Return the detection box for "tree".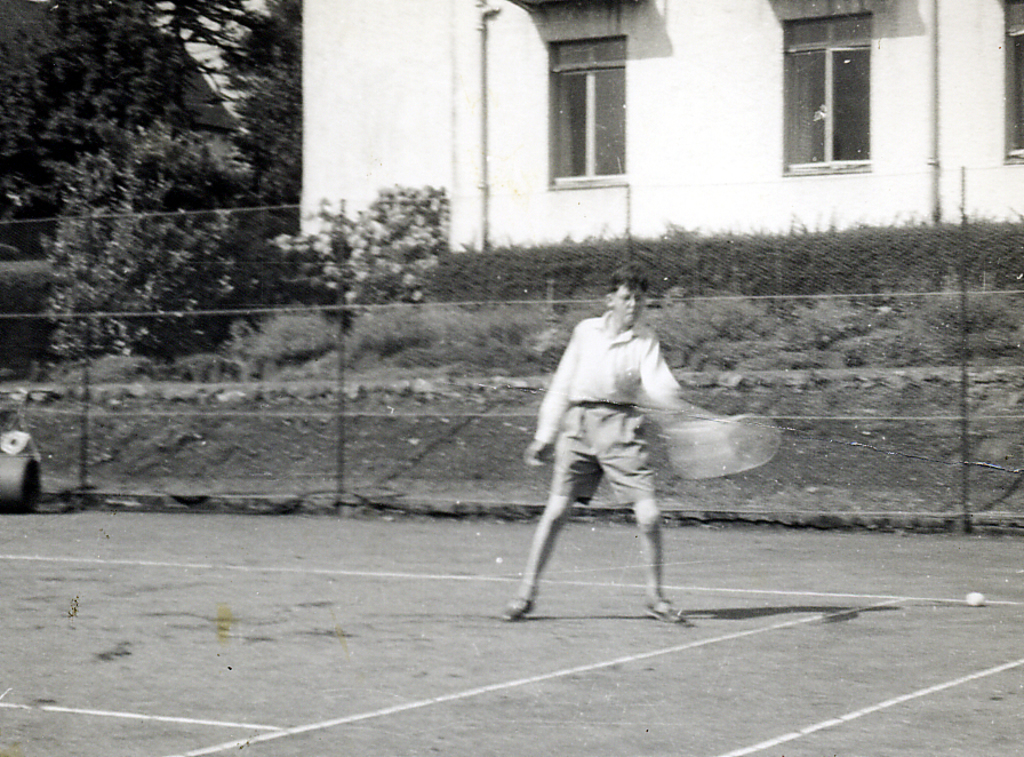
{"left": 41, "top": 110, "right": 262, "bottom": 360}.
